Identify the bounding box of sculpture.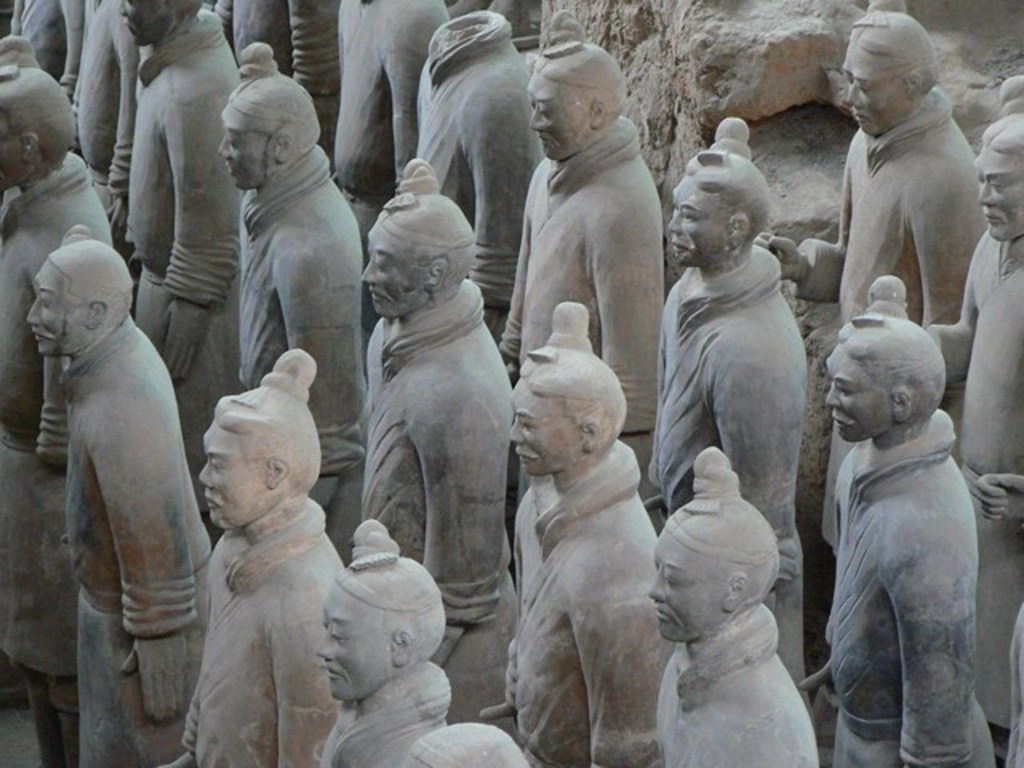
region(10, 0, 82, 99).
